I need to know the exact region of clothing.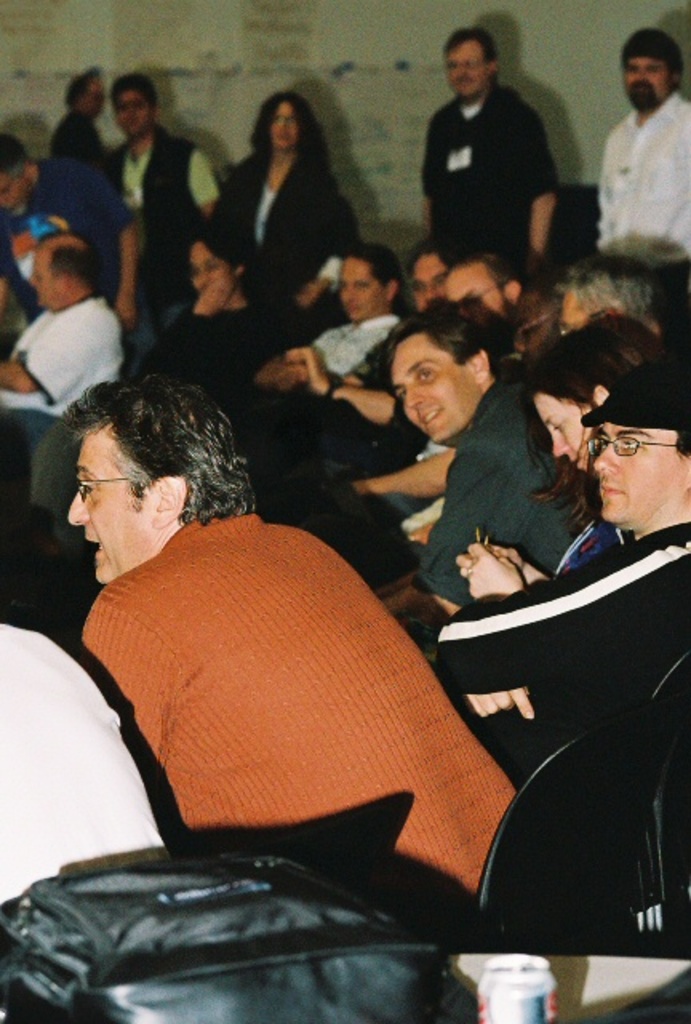
Region: {"left": 0, "top": 302, "right": 141, "bottom": 427}.
